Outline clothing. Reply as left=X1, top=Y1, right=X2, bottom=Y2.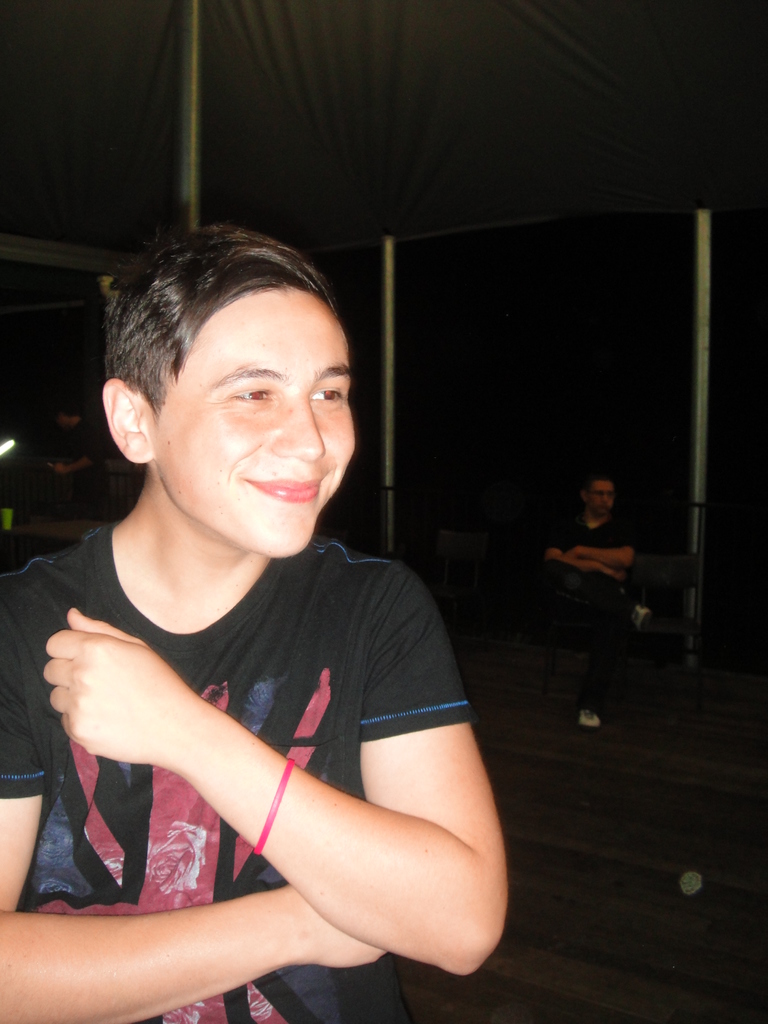
left=553, top=491, right=668, bottom=601.
